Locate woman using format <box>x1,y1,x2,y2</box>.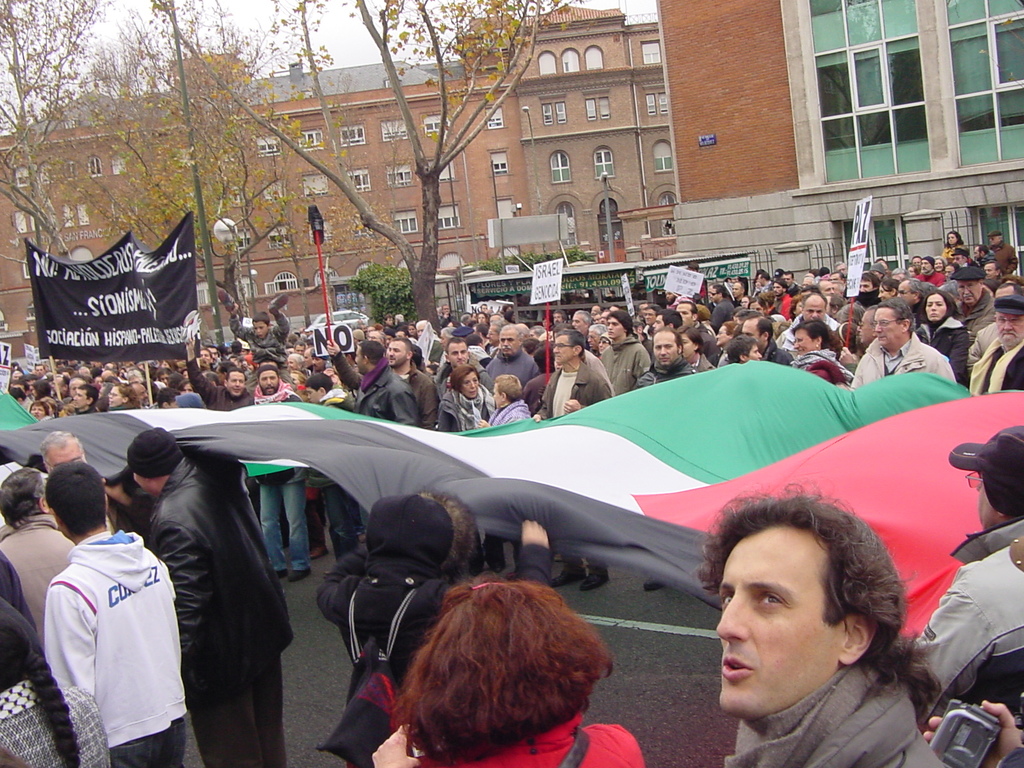
<box>324,563,652,767</box>.
